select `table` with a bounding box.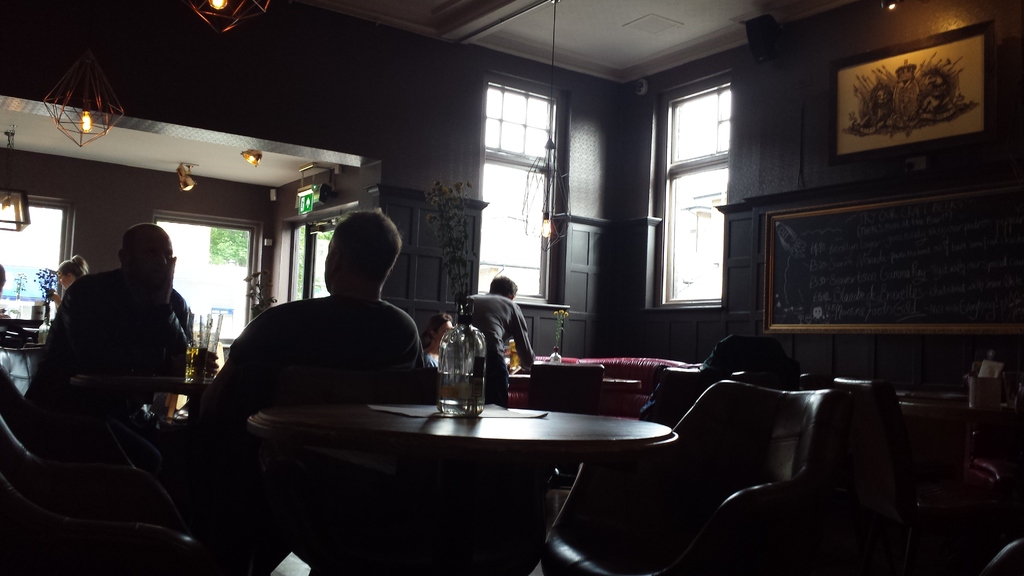
(x1=527, y1=351, x2=710, y2=419).
